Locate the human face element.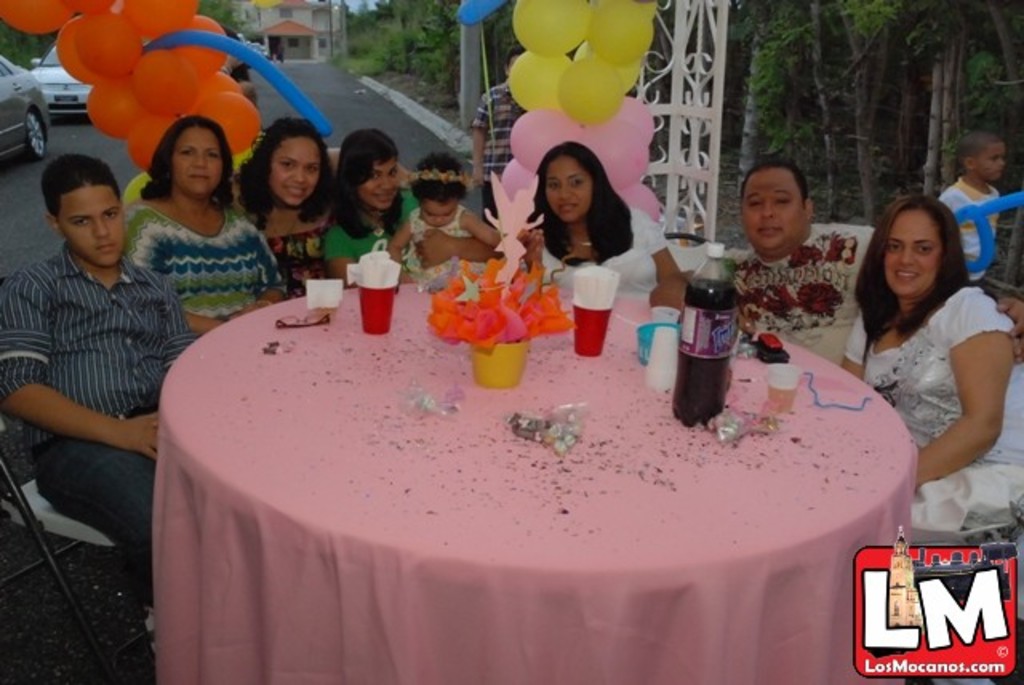
Element bbox: 886 211 944 298.
